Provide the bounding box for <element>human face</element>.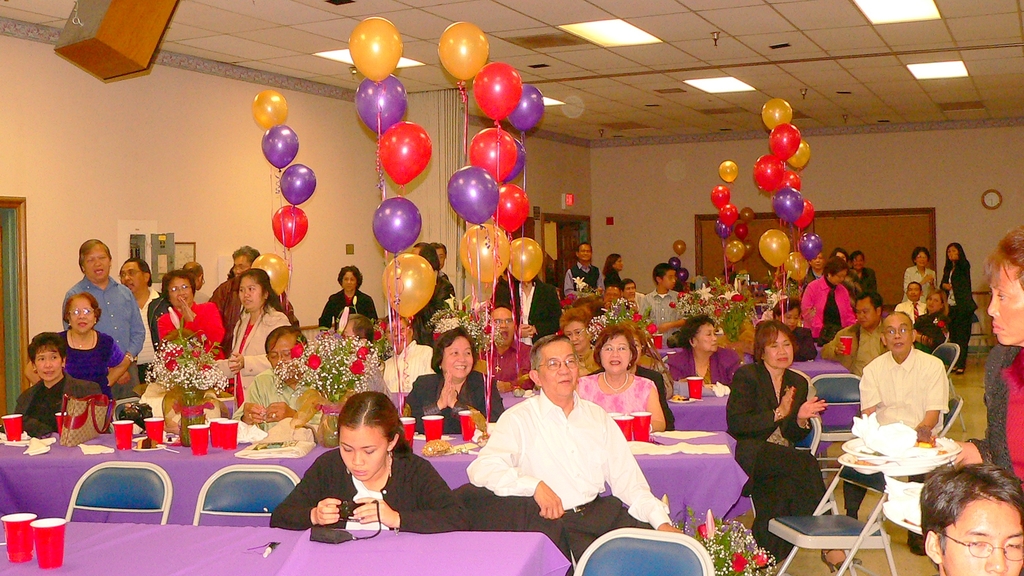
x1=563 y1=316 x2=589 y2=352.
